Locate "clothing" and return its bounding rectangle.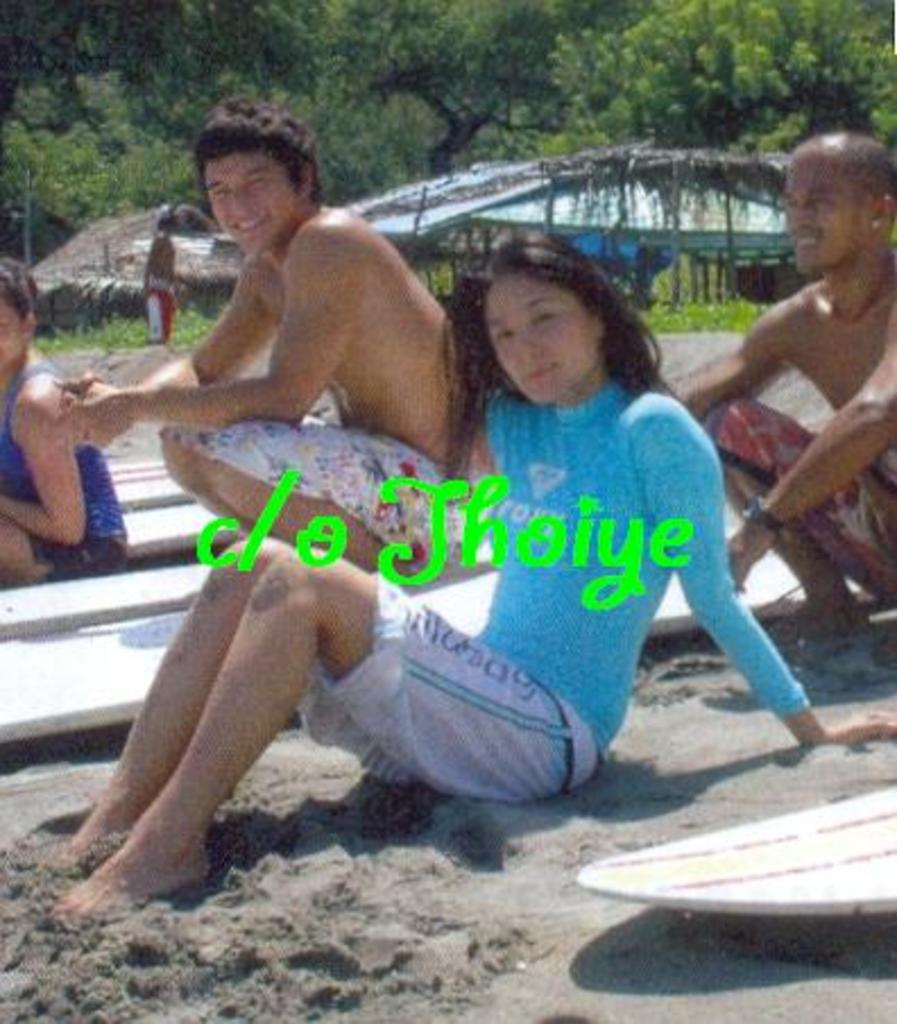
bbox=(165, 417, 471, 548).
